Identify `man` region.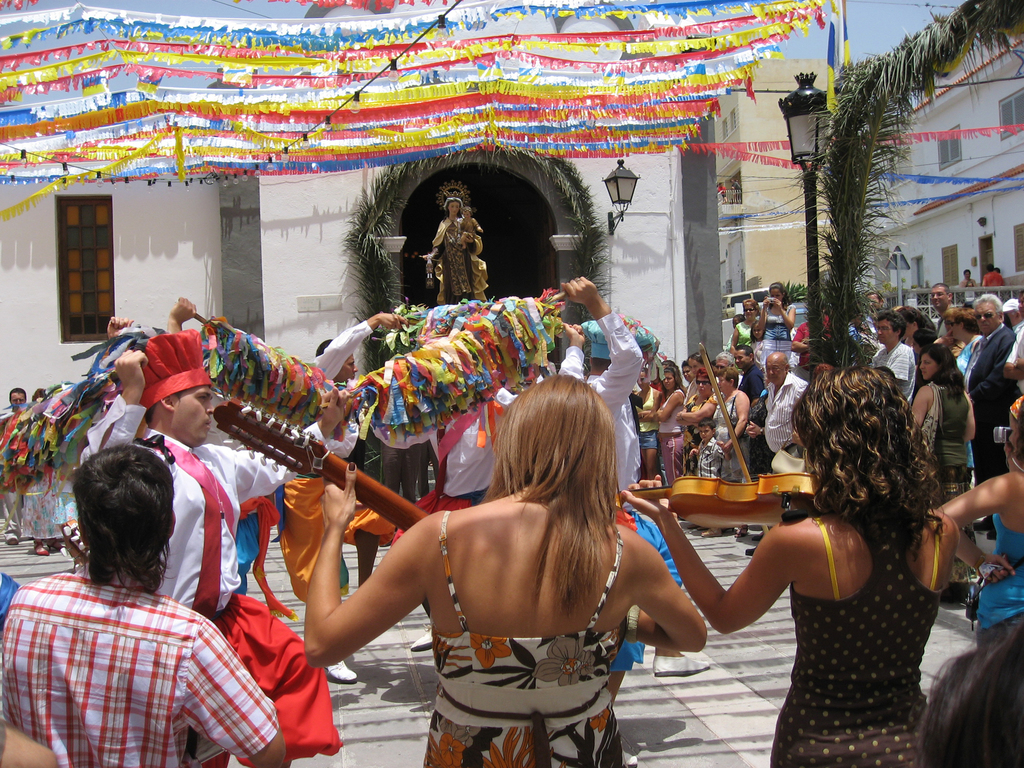
Region: 298,306,415,681.
